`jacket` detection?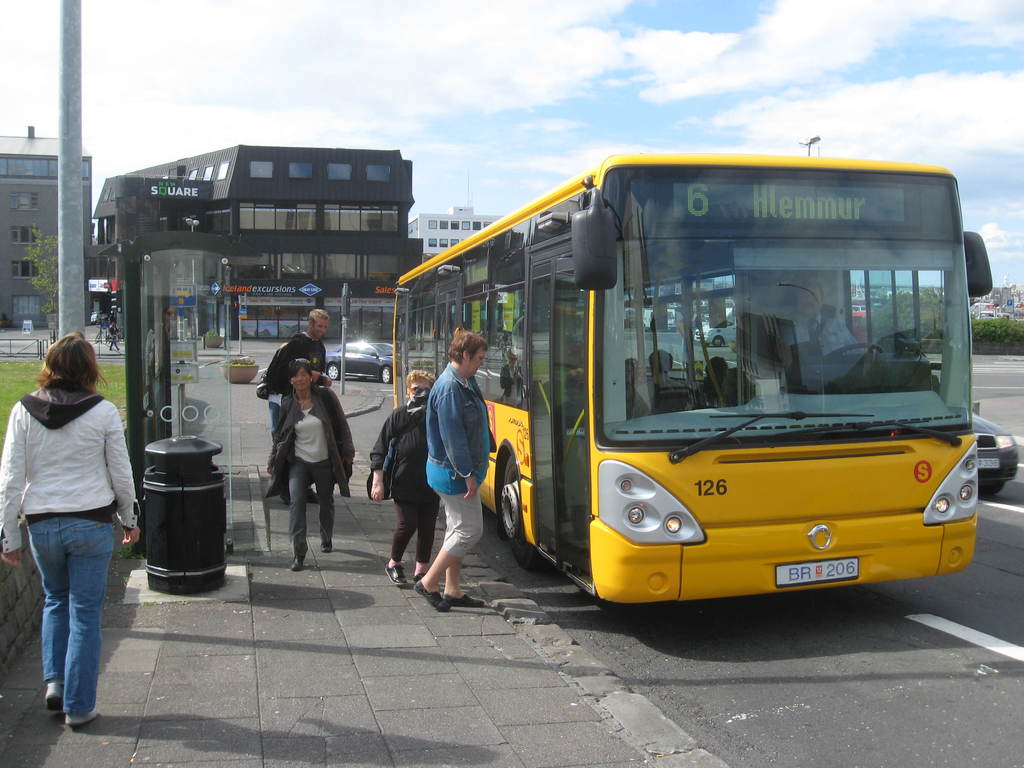
bbox(264, 377, 355, 500)
